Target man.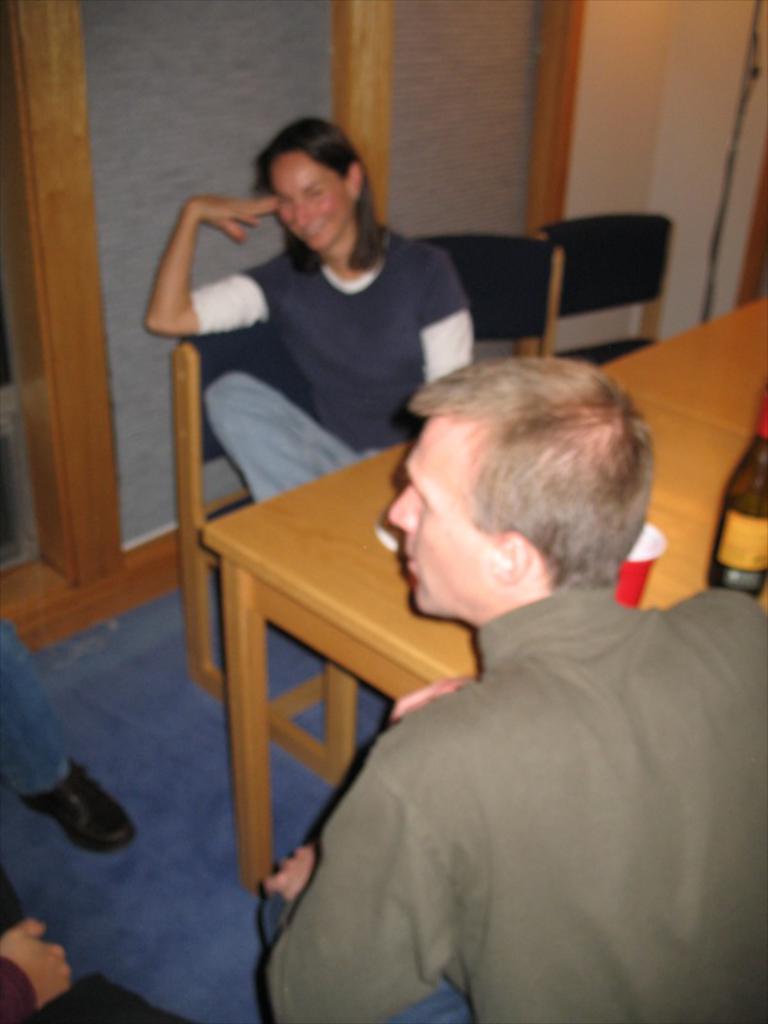
Target region: [left=253, top=301, right=753, bottom=1016].
